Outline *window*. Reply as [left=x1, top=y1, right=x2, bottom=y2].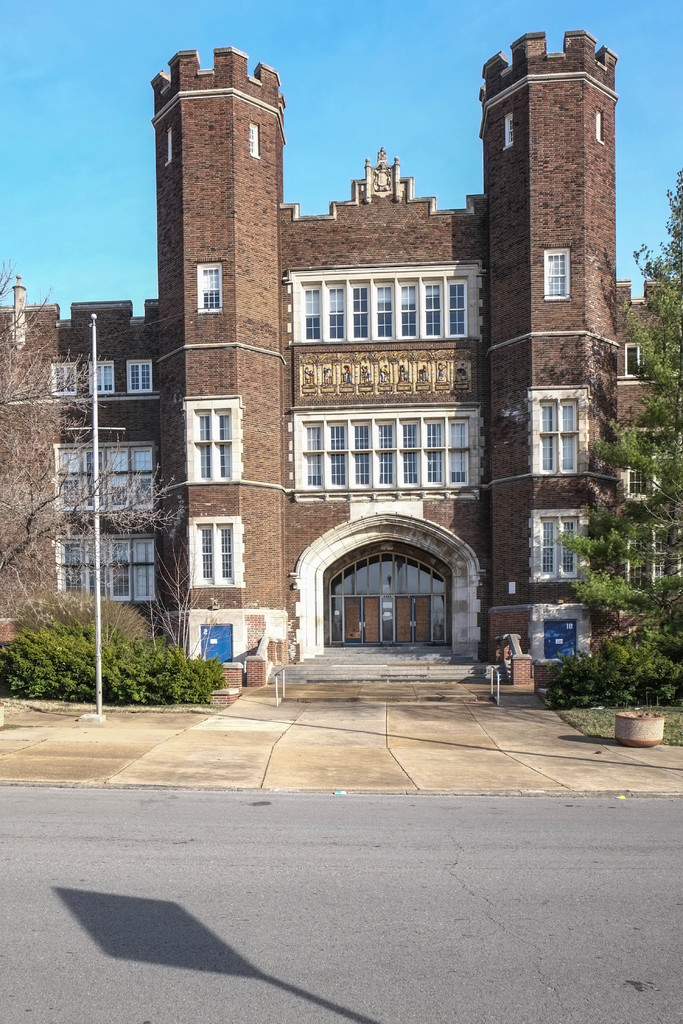
[left=619, top=529, right=671, bottom=580].
